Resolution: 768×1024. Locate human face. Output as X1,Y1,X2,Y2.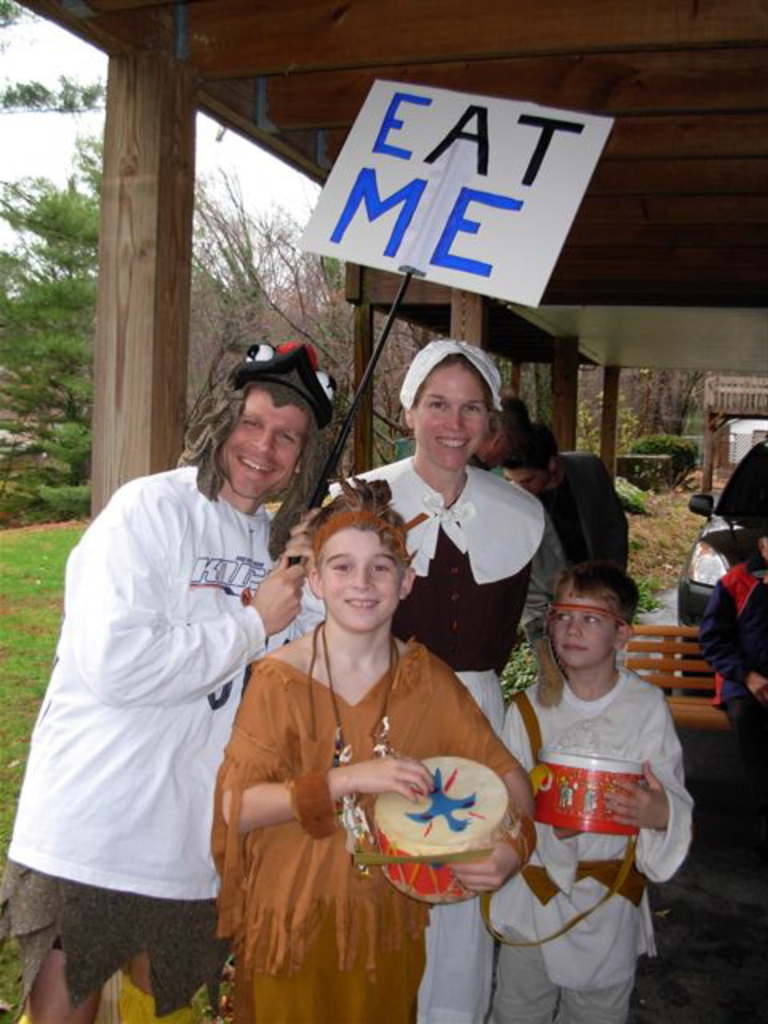
554,589,611,658.
